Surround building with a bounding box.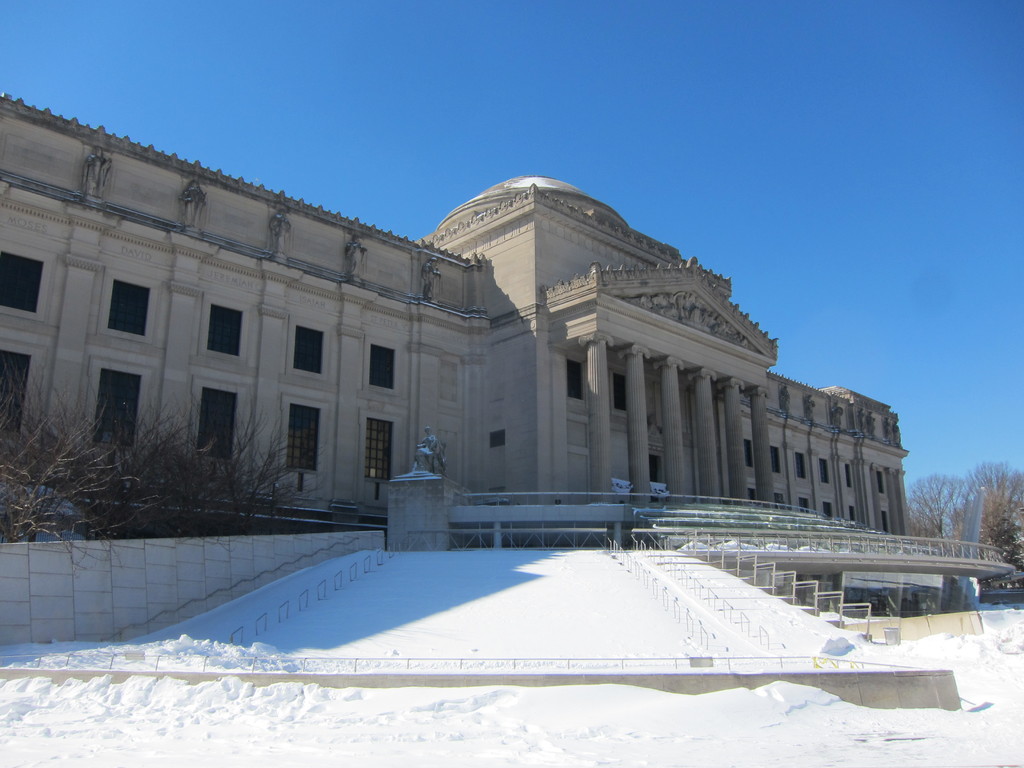
x1=0, y1=93, x2=1012, y2=624.
